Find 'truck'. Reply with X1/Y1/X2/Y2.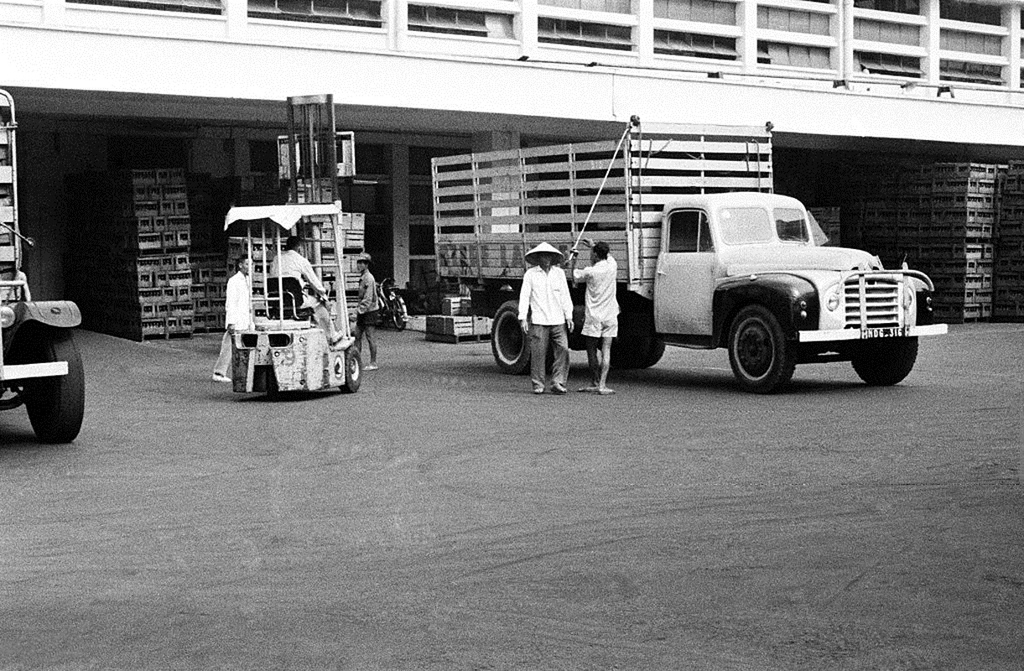
524/172/923/381.
